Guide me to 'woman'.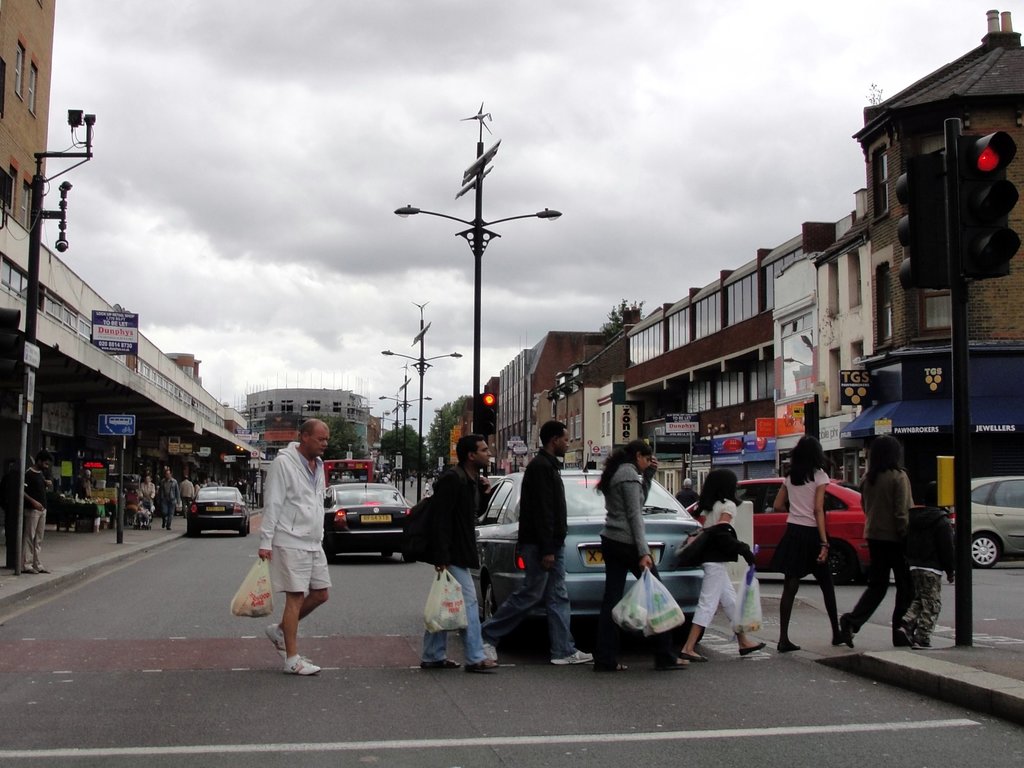
Guidance: [x1=588, y1=437, x2=695, y2=676].
